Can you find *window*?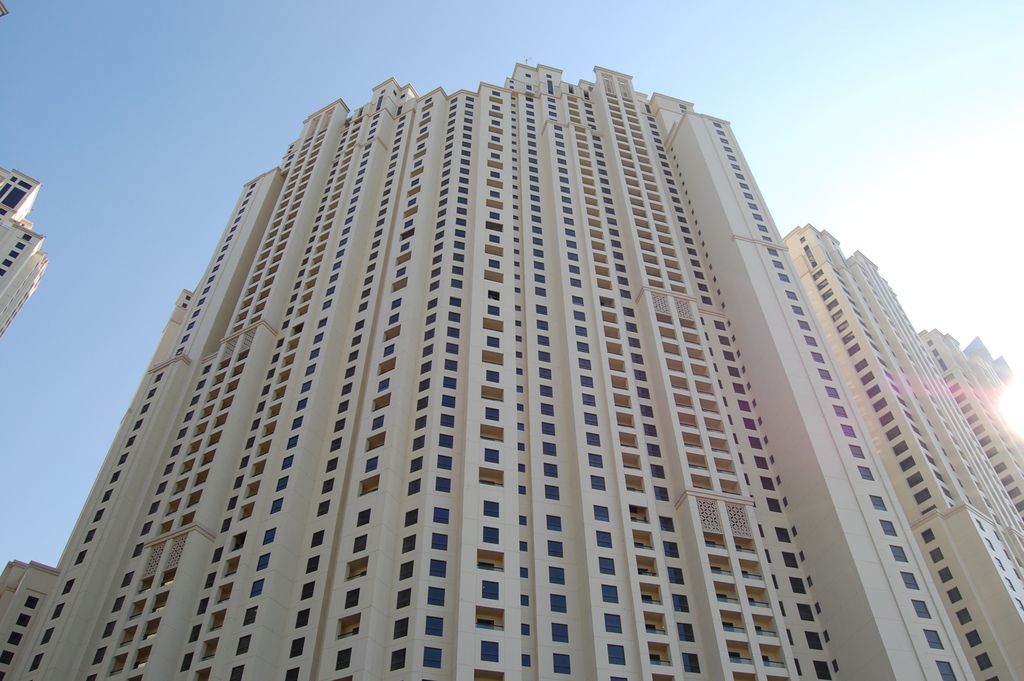
Yes, bounding box: (x1=547, y1=538, x2=562, y2=556).
